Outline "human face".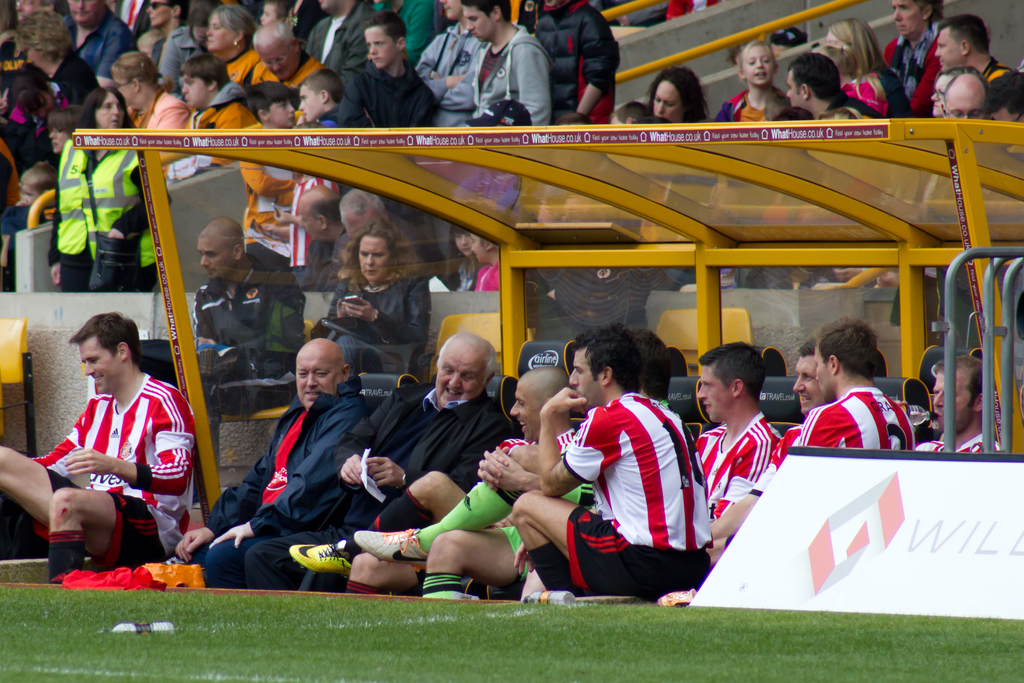
Outline: <box>202,21,236,52</box>.
